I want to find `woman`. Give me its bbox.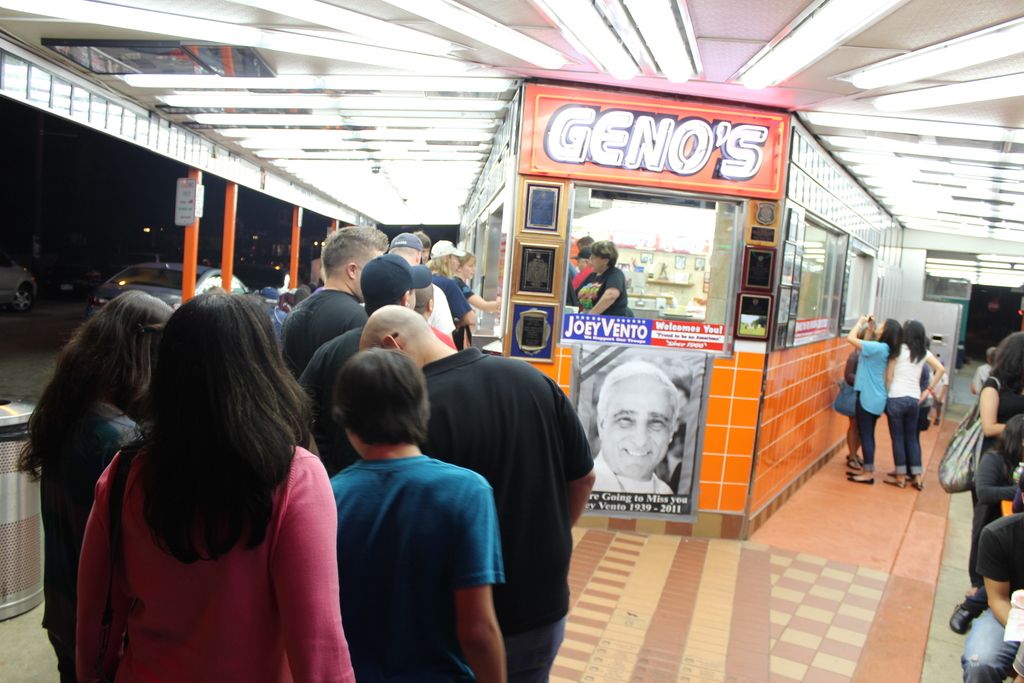
pyautogui.locateOnScreen(840, 317, 908, 482).
